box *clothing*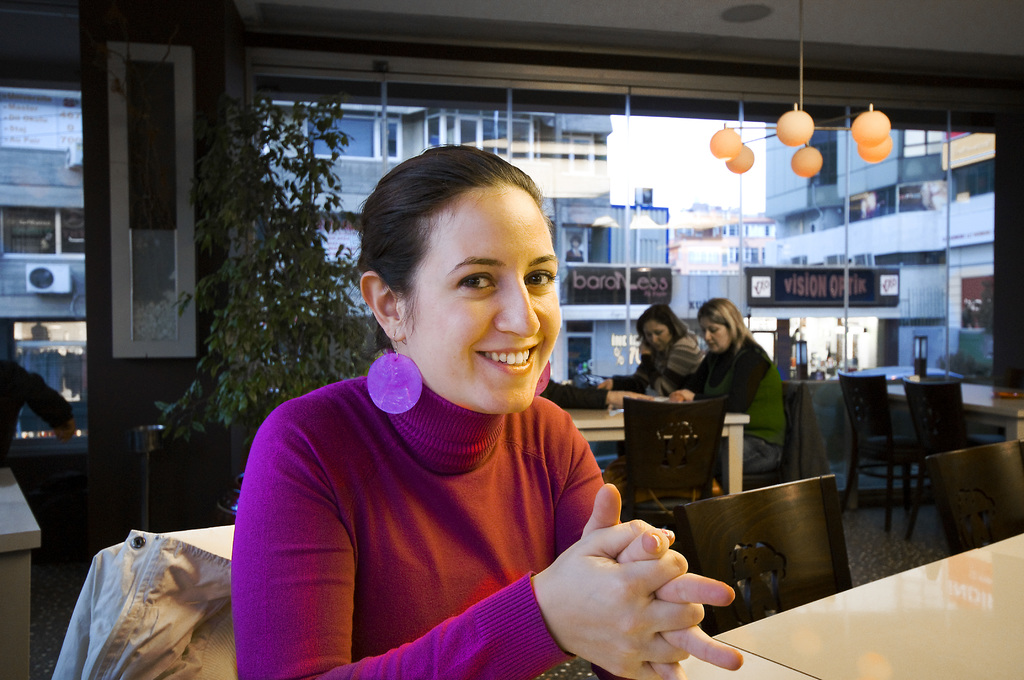
644/345/705/403
